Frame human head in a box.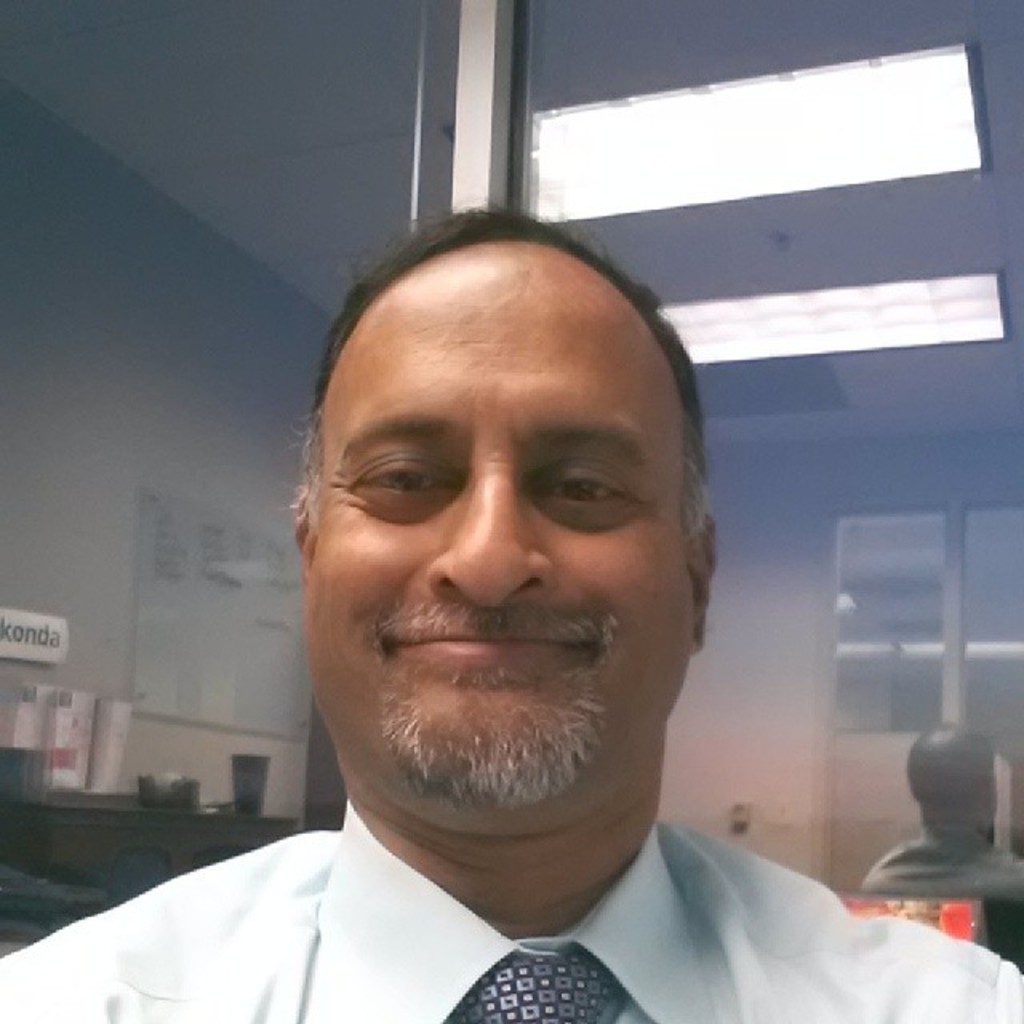
pyautogui.locateOnScreen(288, 211, 734, 822).
